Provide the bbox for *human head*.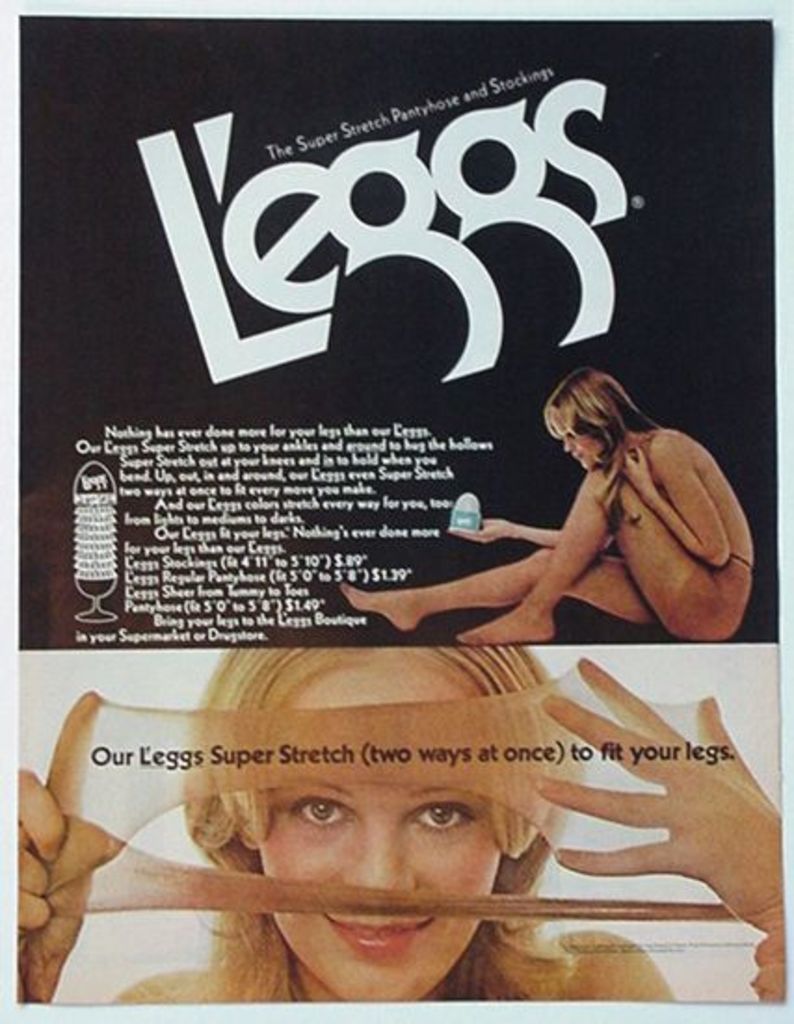
bbox=(179, 650, 589, 1007).
